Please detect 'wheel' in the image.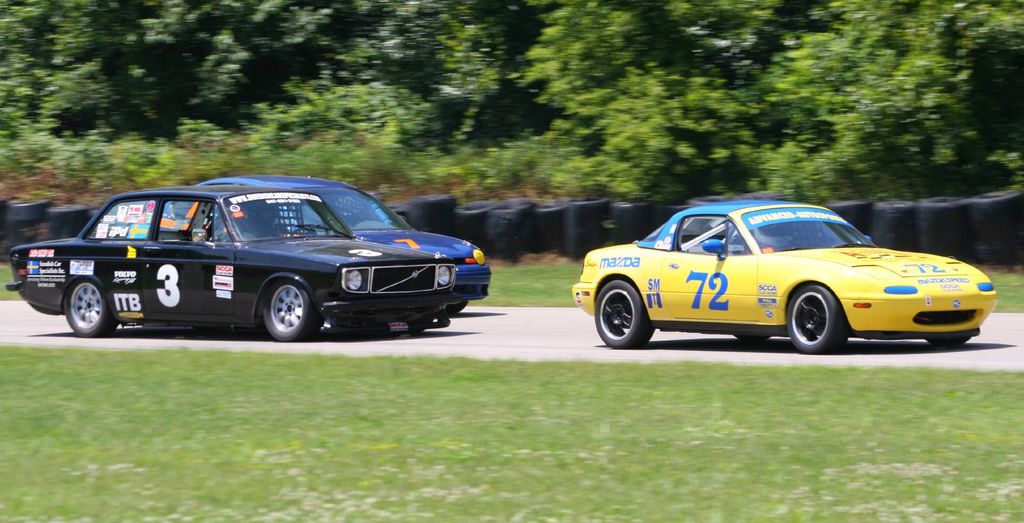
detection(742, 190, 781, 202).
